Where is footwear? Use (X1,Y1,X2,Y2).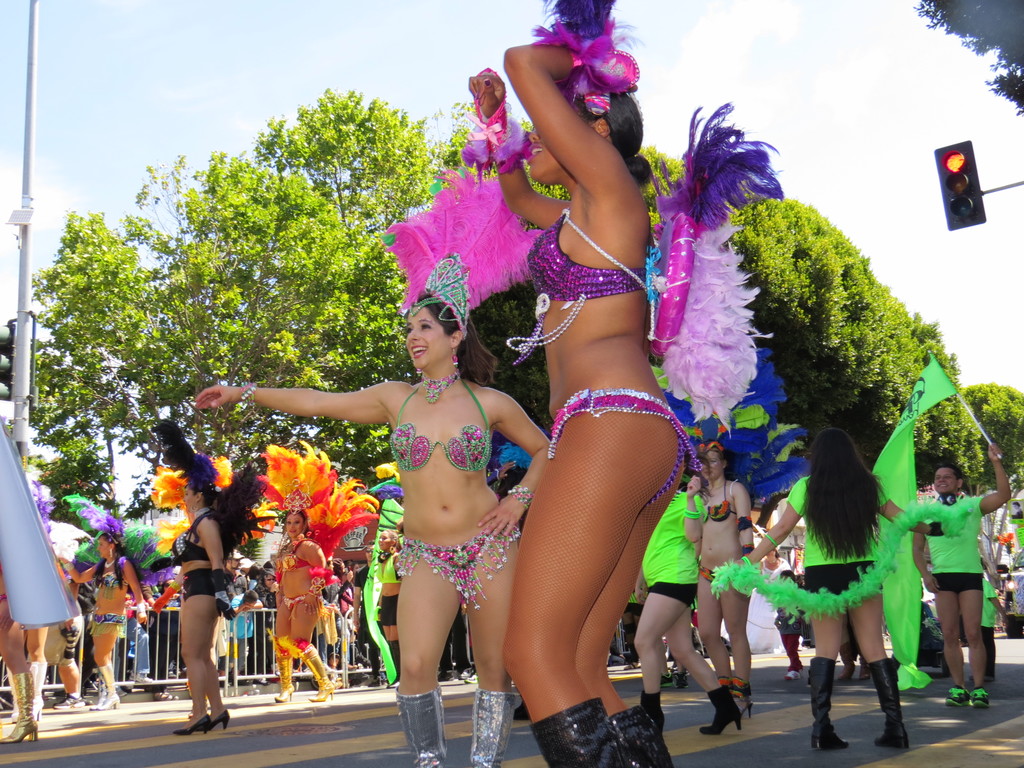
(946,682,971,708).
